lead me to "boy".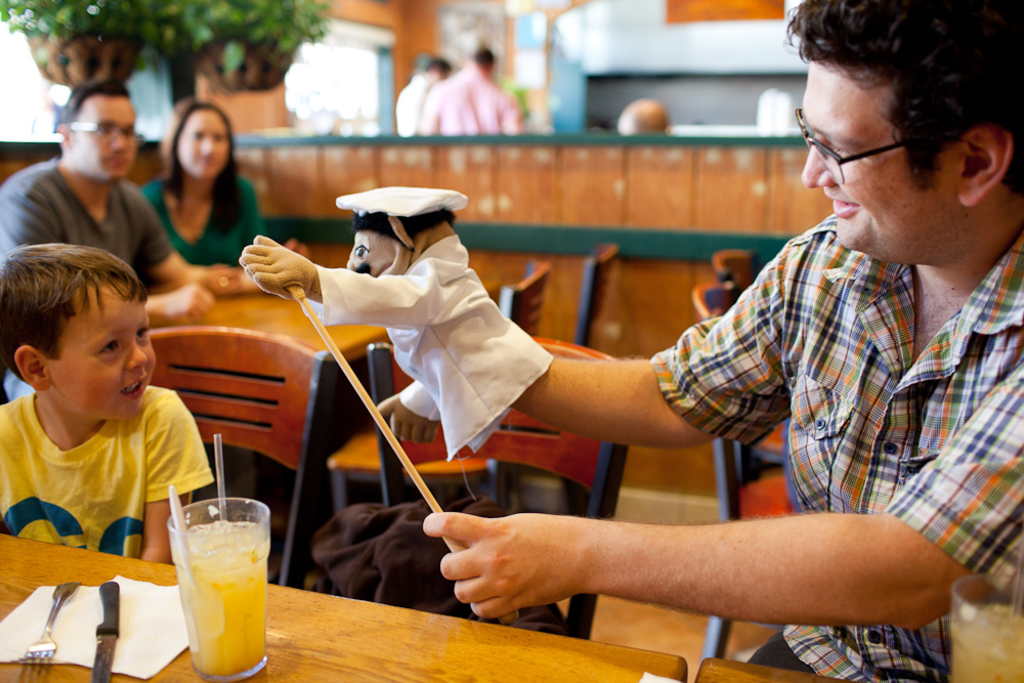
Lead to region(418, 0, 1023, 682).
